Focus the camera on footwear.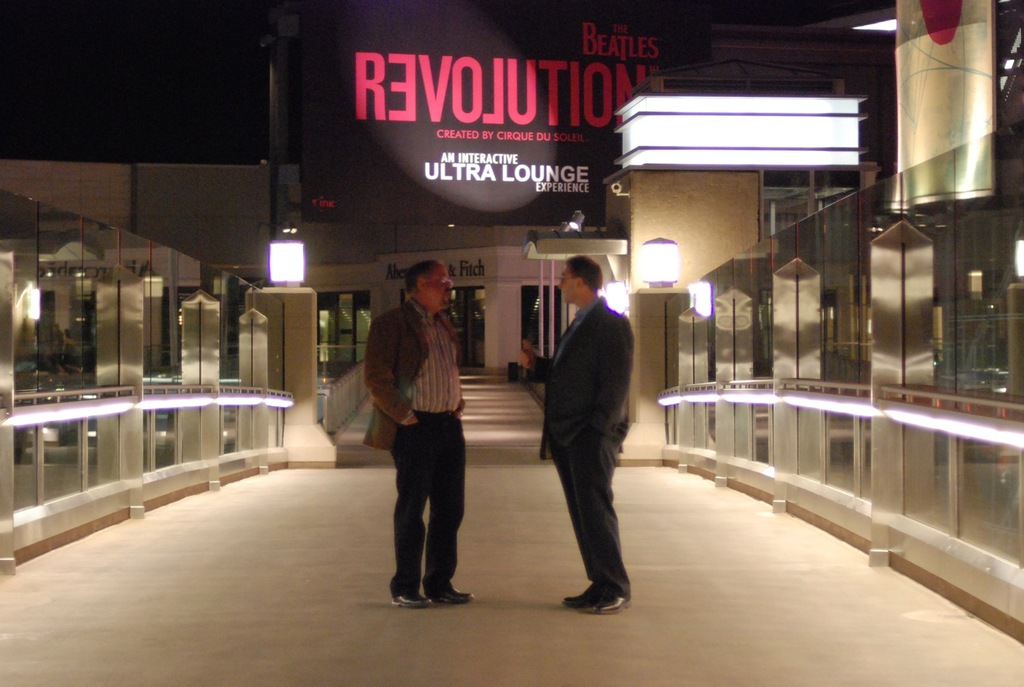
Focus region: (426, 579, 471, 605).
